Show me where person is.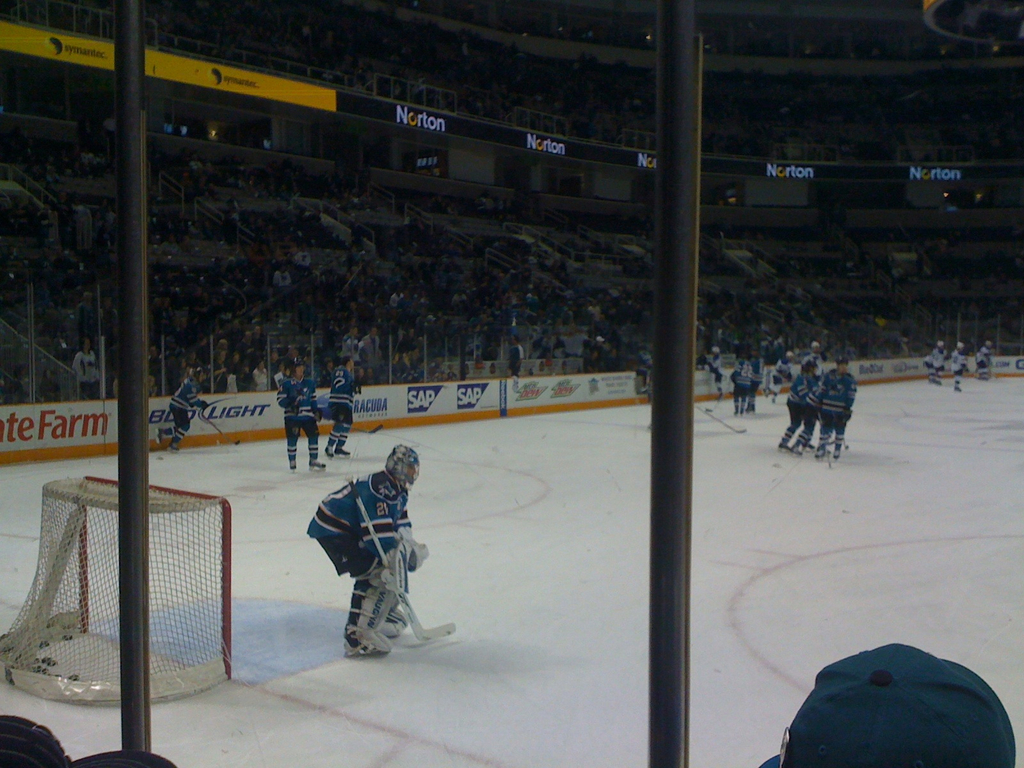
person is at locate(953, 344, 966, 399).
